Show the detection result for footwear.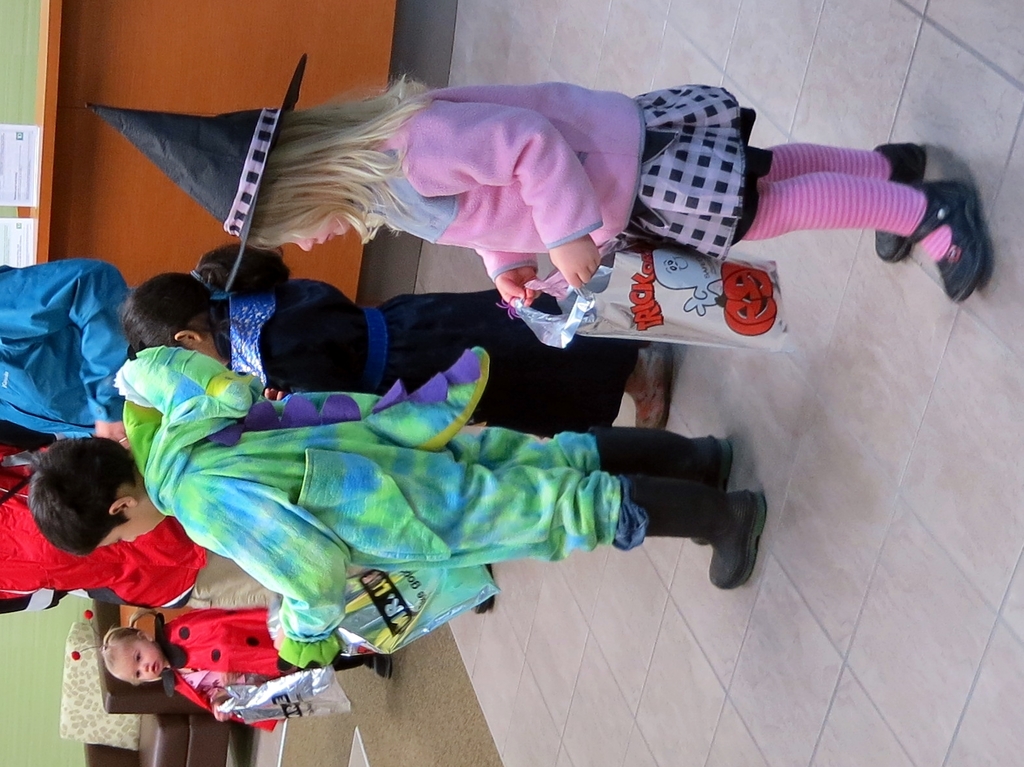
select_region(472, 564, 491, 612).
